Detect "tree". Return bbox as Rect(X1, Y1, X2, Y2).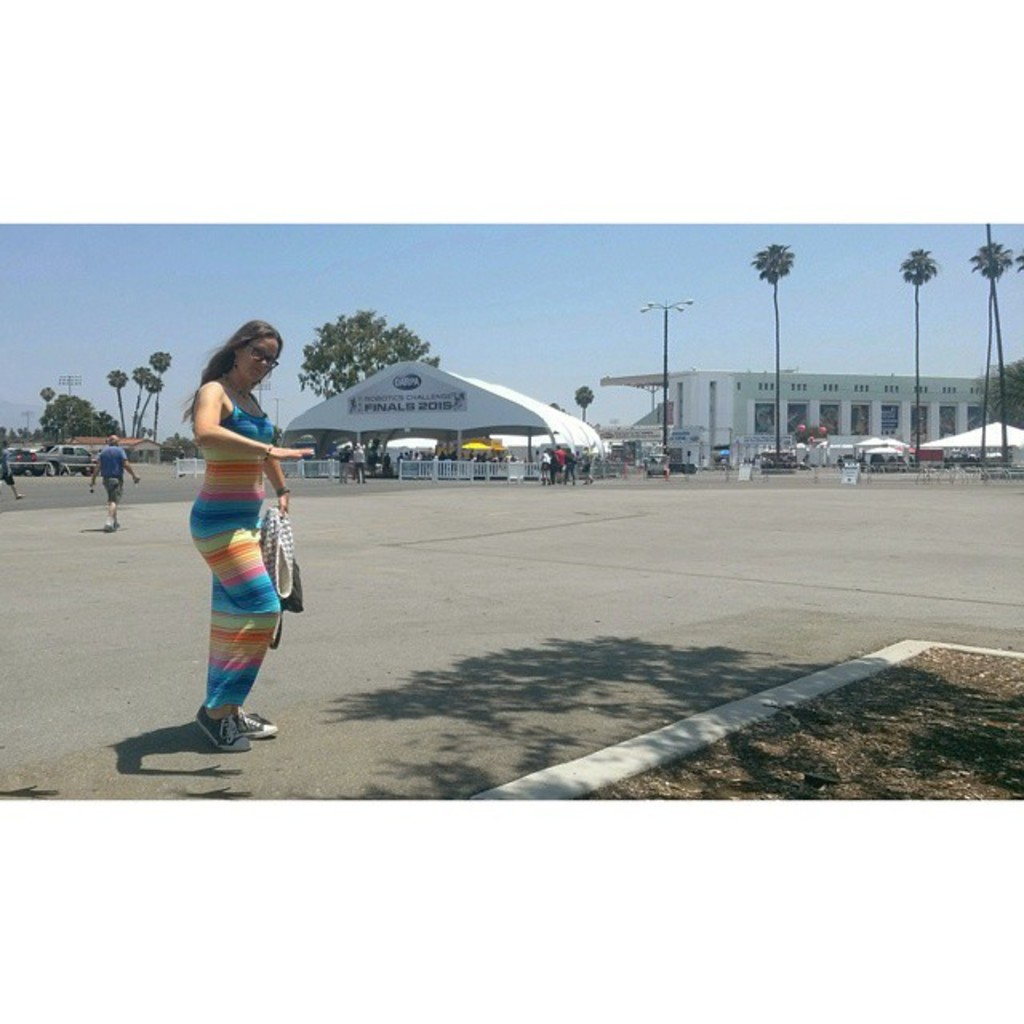
Rect(573, 381, 598, 427).
